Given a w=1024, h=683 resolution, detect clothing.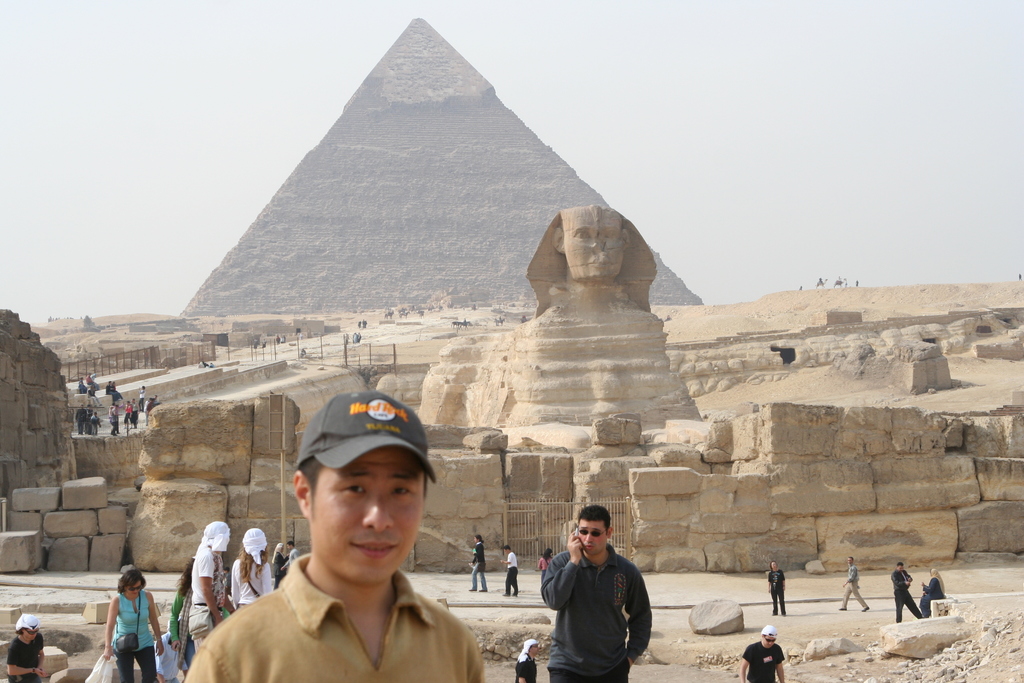
117:593:156:682.
